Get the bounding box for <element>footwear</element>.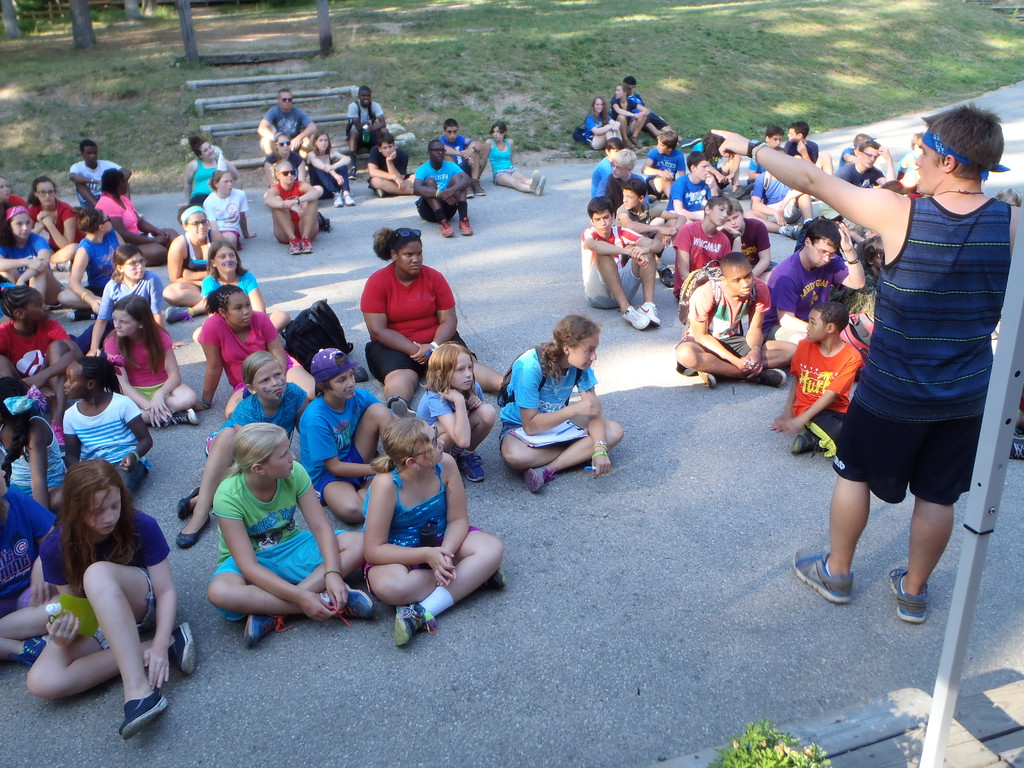
box(435, 214, 447, 240).
